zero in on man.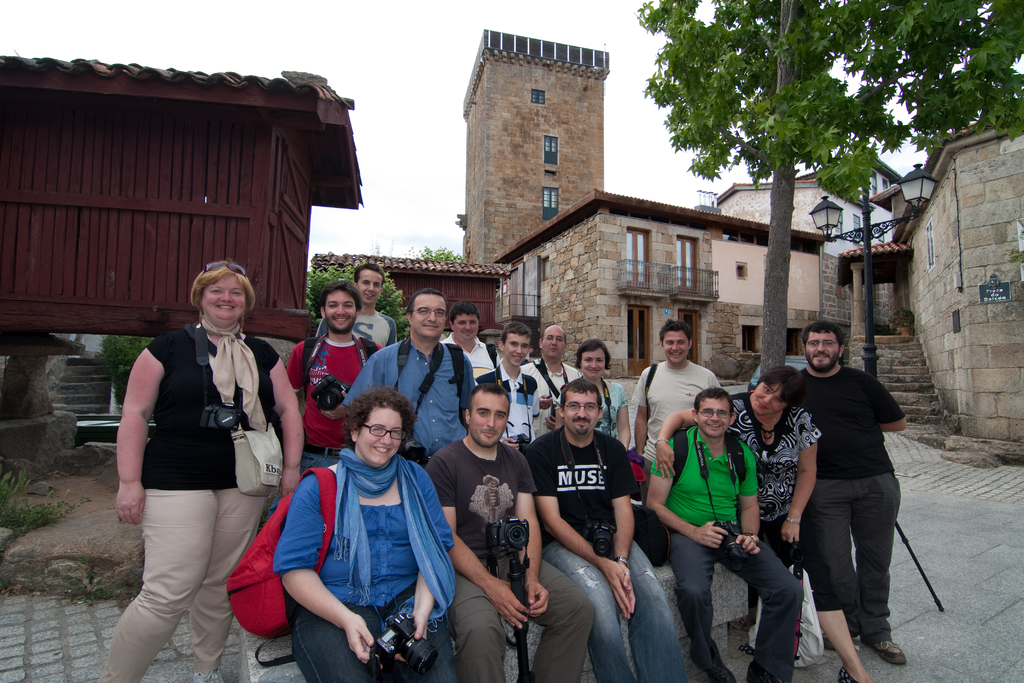
Zeroed in: [left=647, top=388, right=804, bottom=682].
